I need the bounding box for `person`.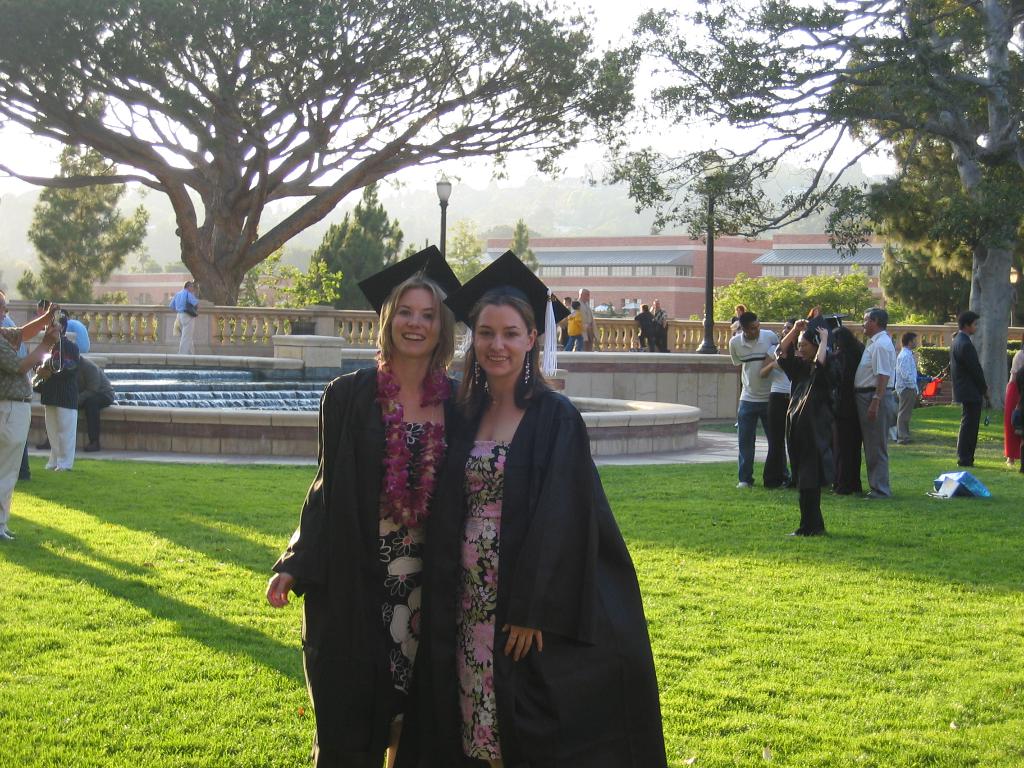
Here it is: {"x1": 948, "y1": 308, "x2": 991, "y2": 463}.
